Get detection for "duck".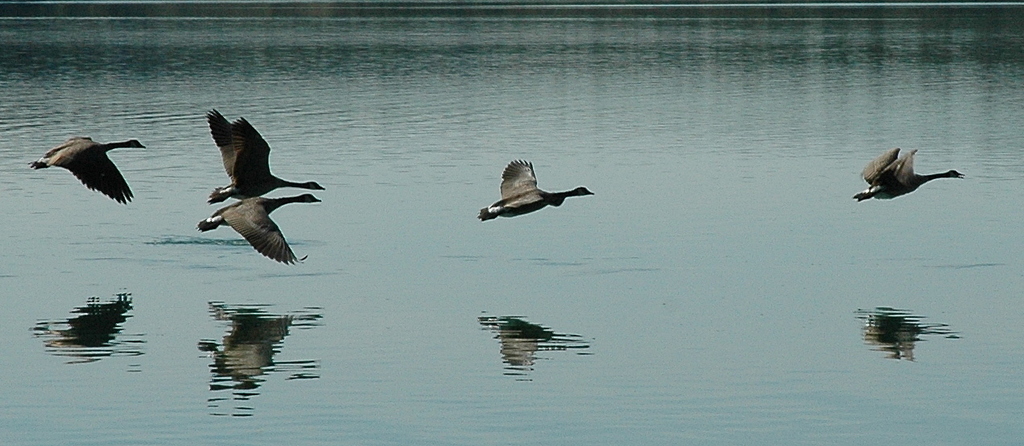
Detection: 189/191/318/261.
